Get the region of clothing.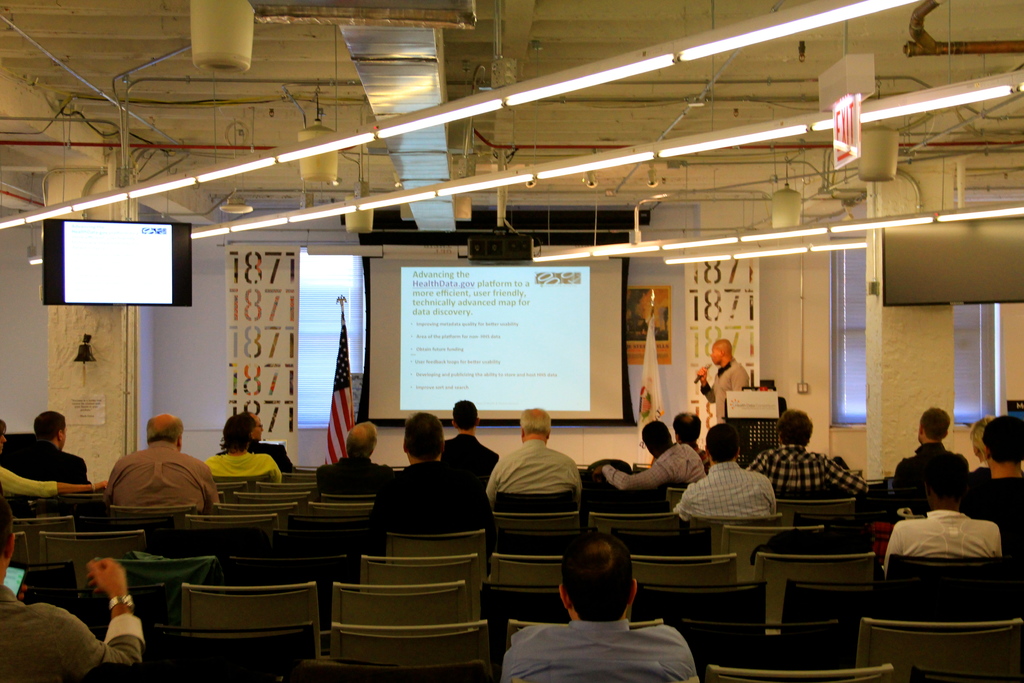
BBox(98, 442, 221, 517).
